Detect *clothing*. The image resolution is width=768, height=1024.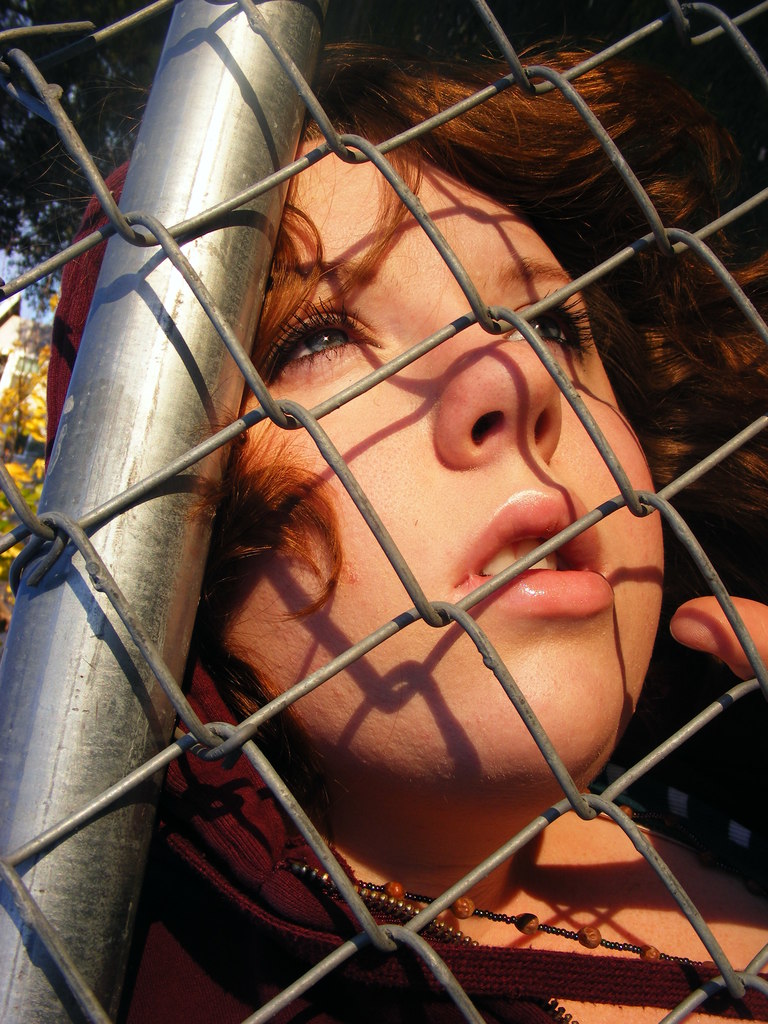
crop(120, 653, 767, 1023).
